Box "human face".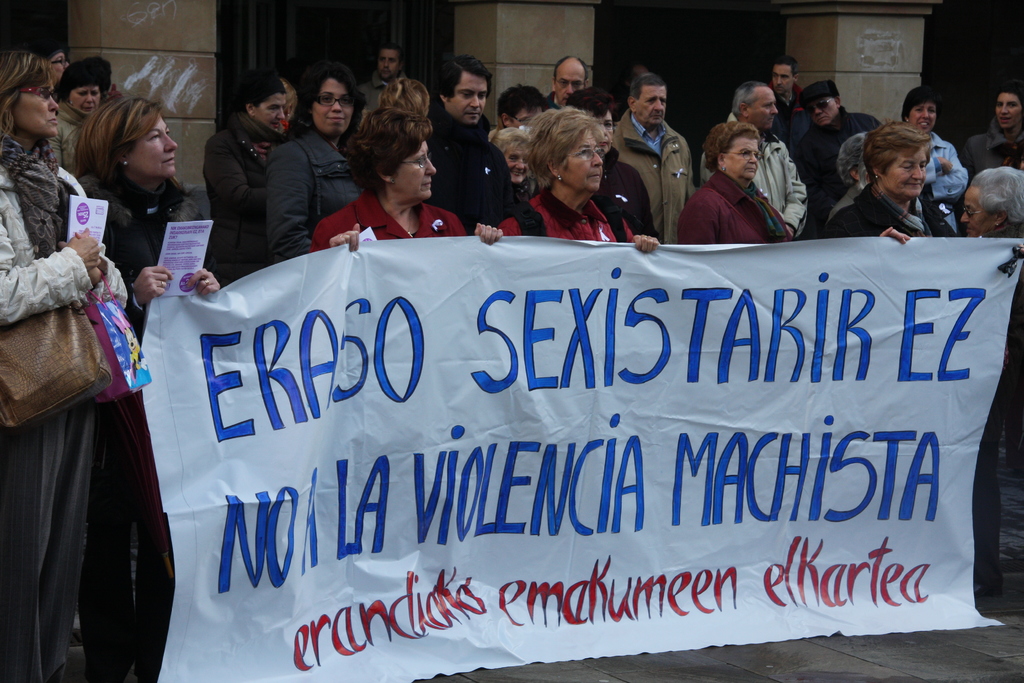
x1=128, y1=115, x2=175, y2=179.
